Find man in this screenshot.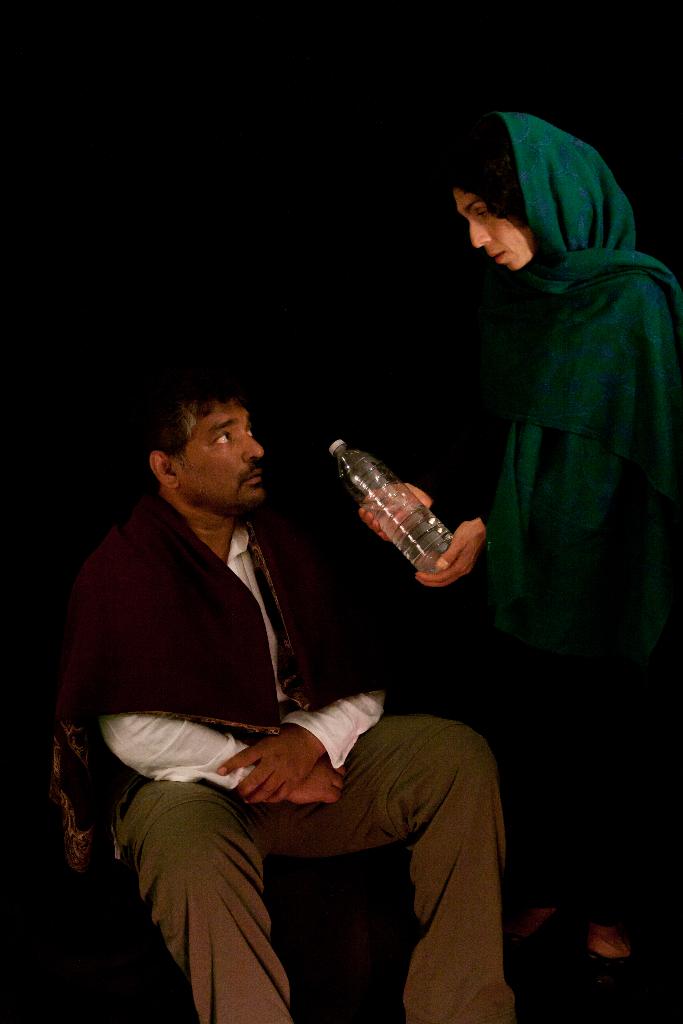
The bounding box for man is box(58, 335, 485, 1004).
